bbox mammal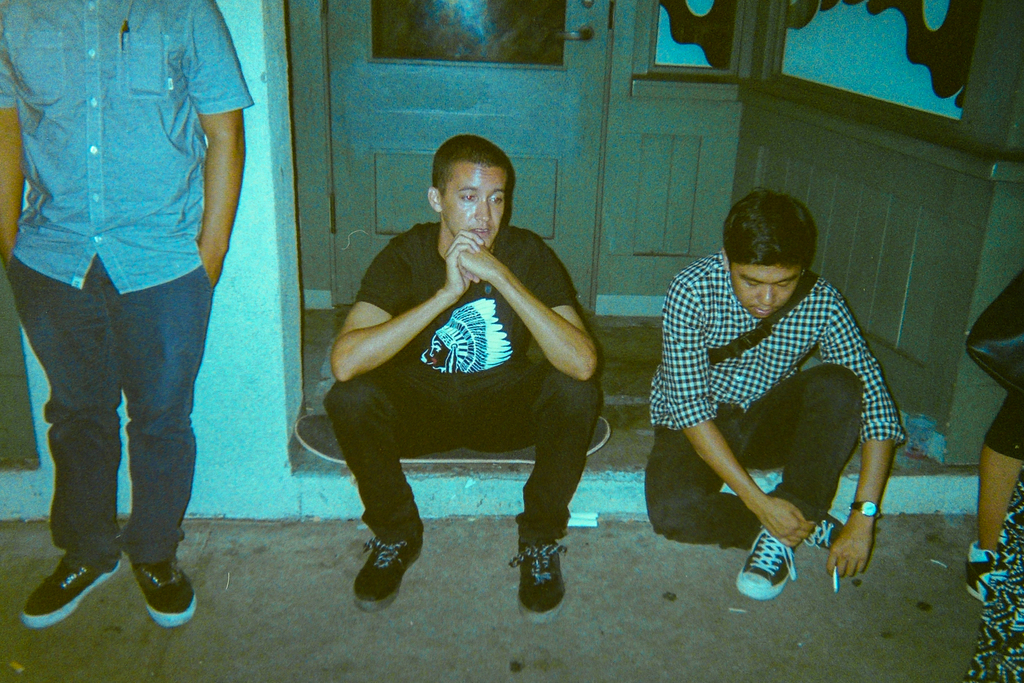
BBox(646, 197, 903, 600)
